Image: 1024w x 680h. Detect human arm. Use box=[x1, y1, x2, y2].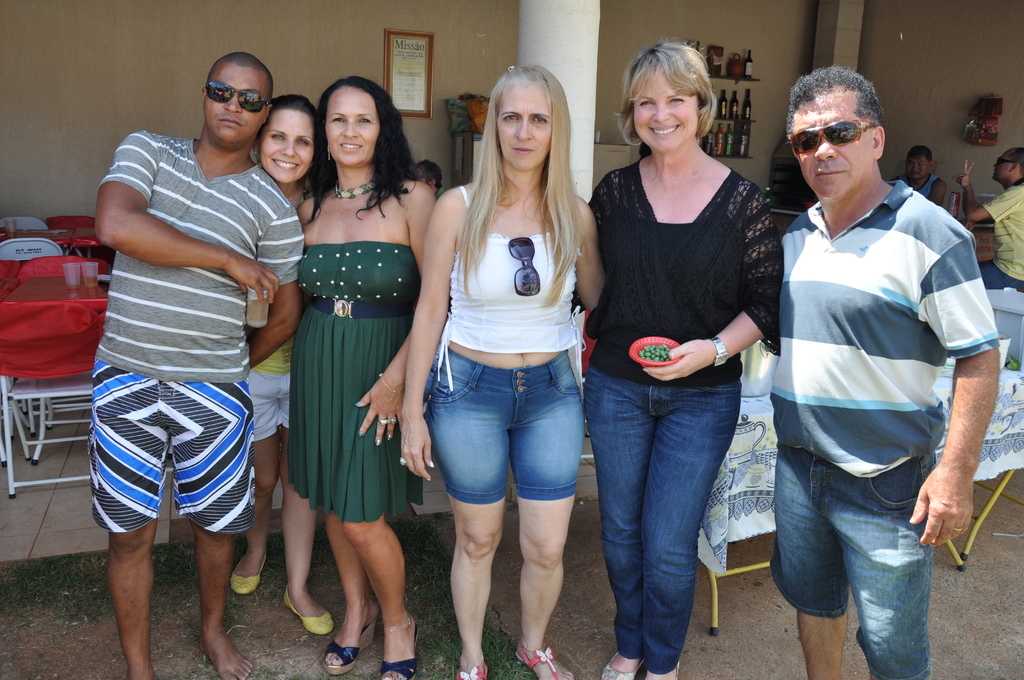
box=[353, 181, 438, 447].
